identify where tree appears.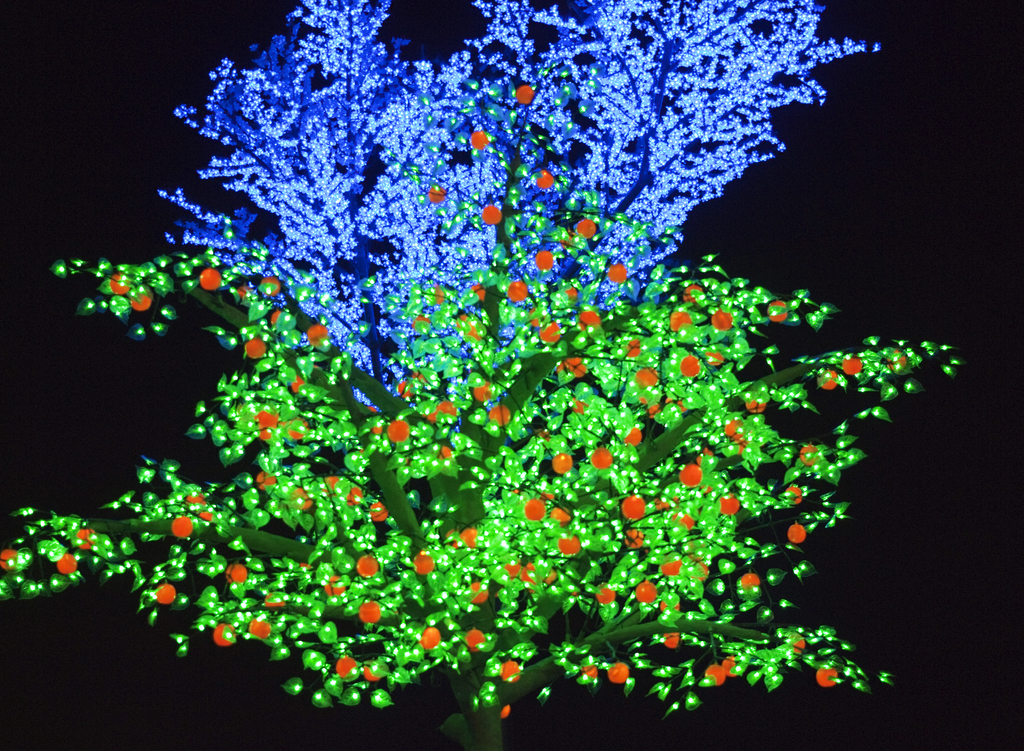
Appears at [18,21,1000,713].
